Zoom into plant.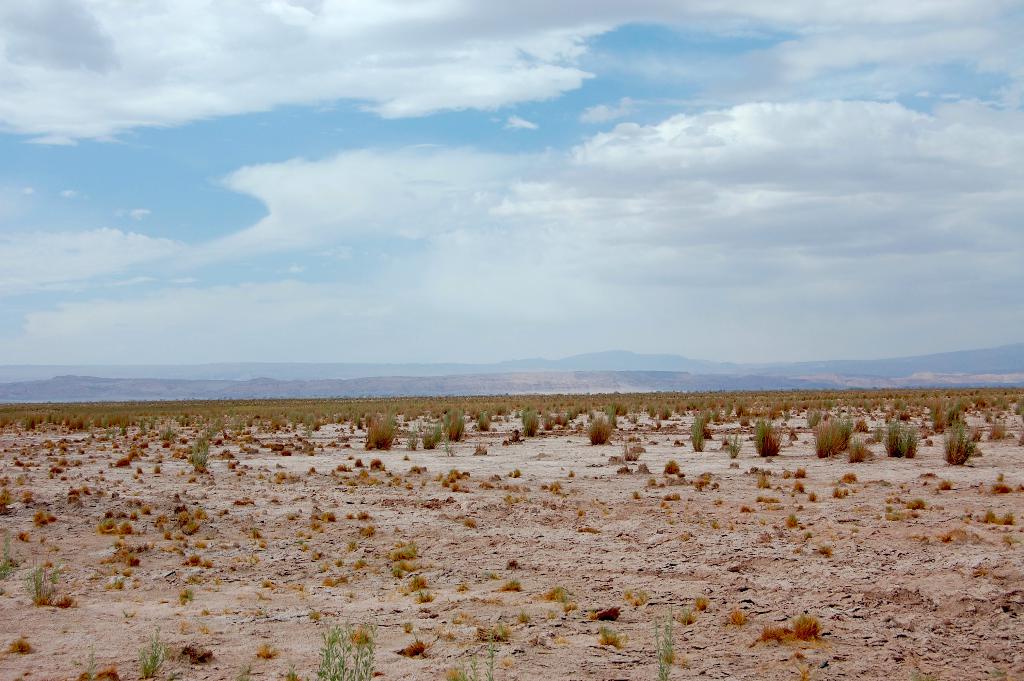
Zoom target: Rect(420, 475, 431, 489).
